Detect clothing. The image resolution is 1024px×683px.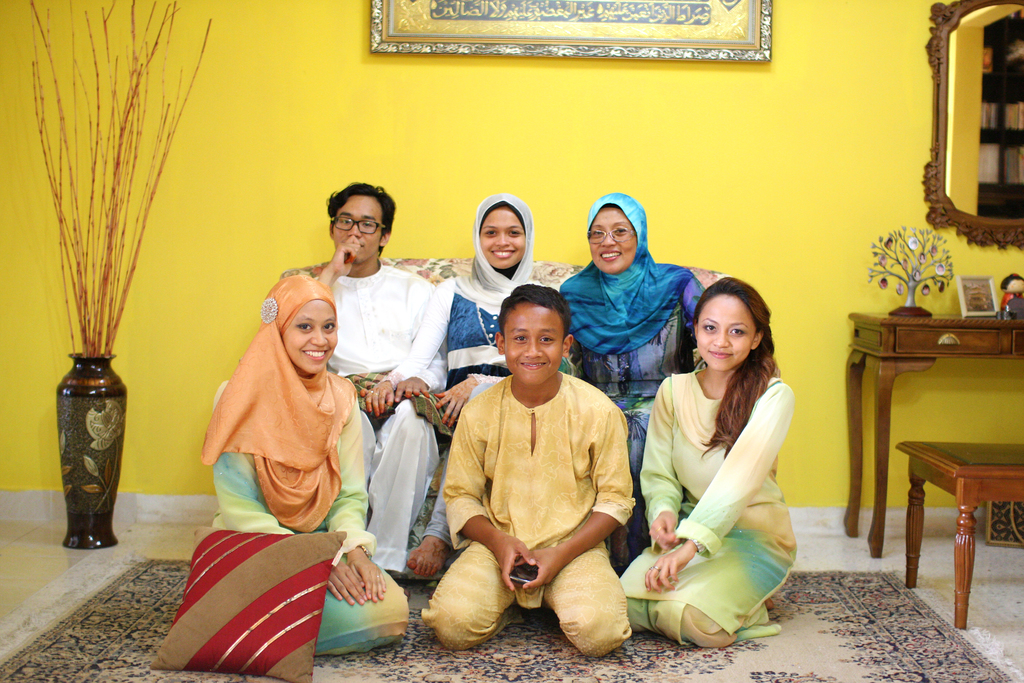
locate(324, 257, 446, 570).
